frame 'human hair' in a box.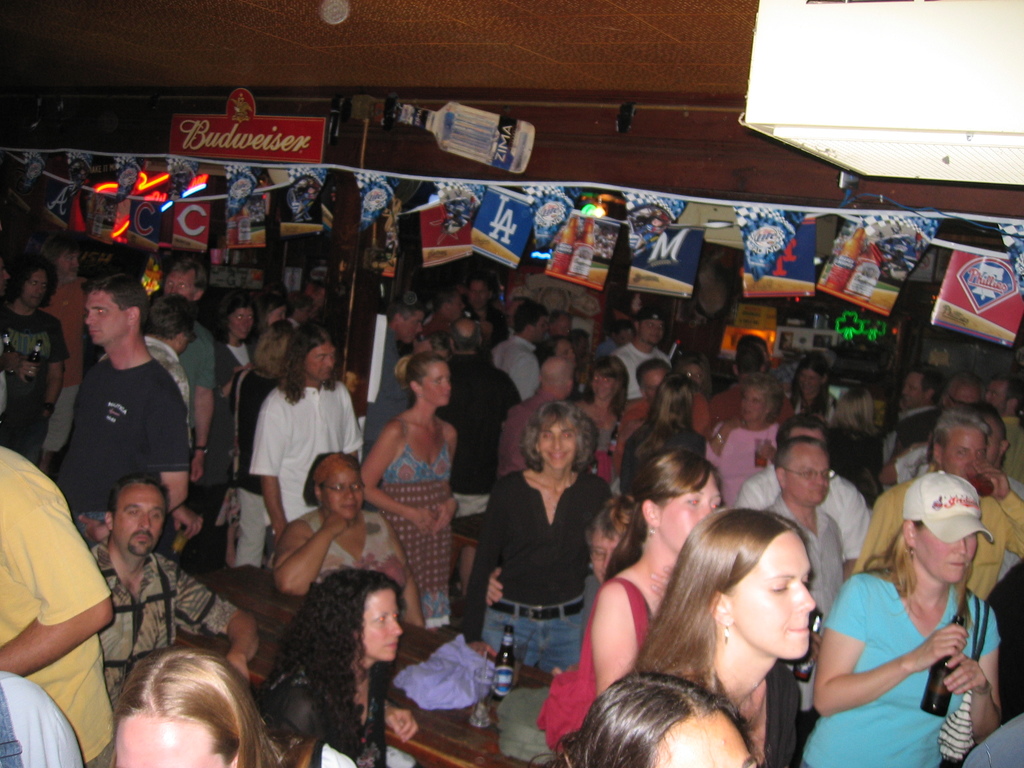
pyautogui.locateOnScreen(259, 294, 285, 319).
